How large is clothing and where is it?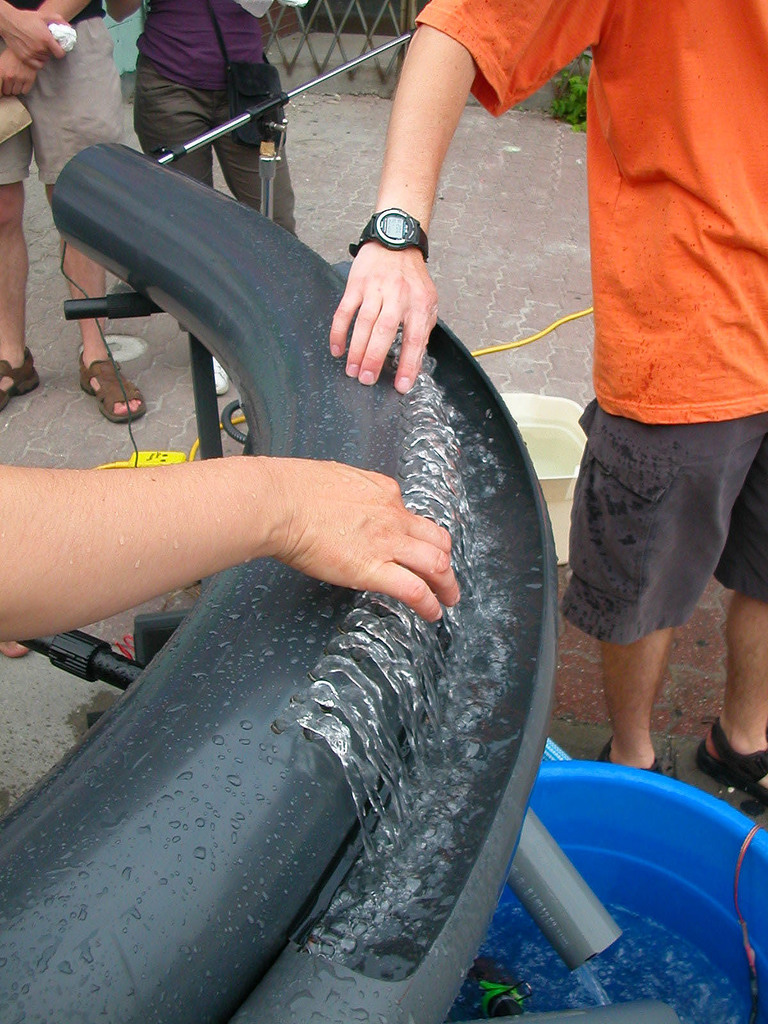
Bounding box: BBox(120, 0, 316, 172).
